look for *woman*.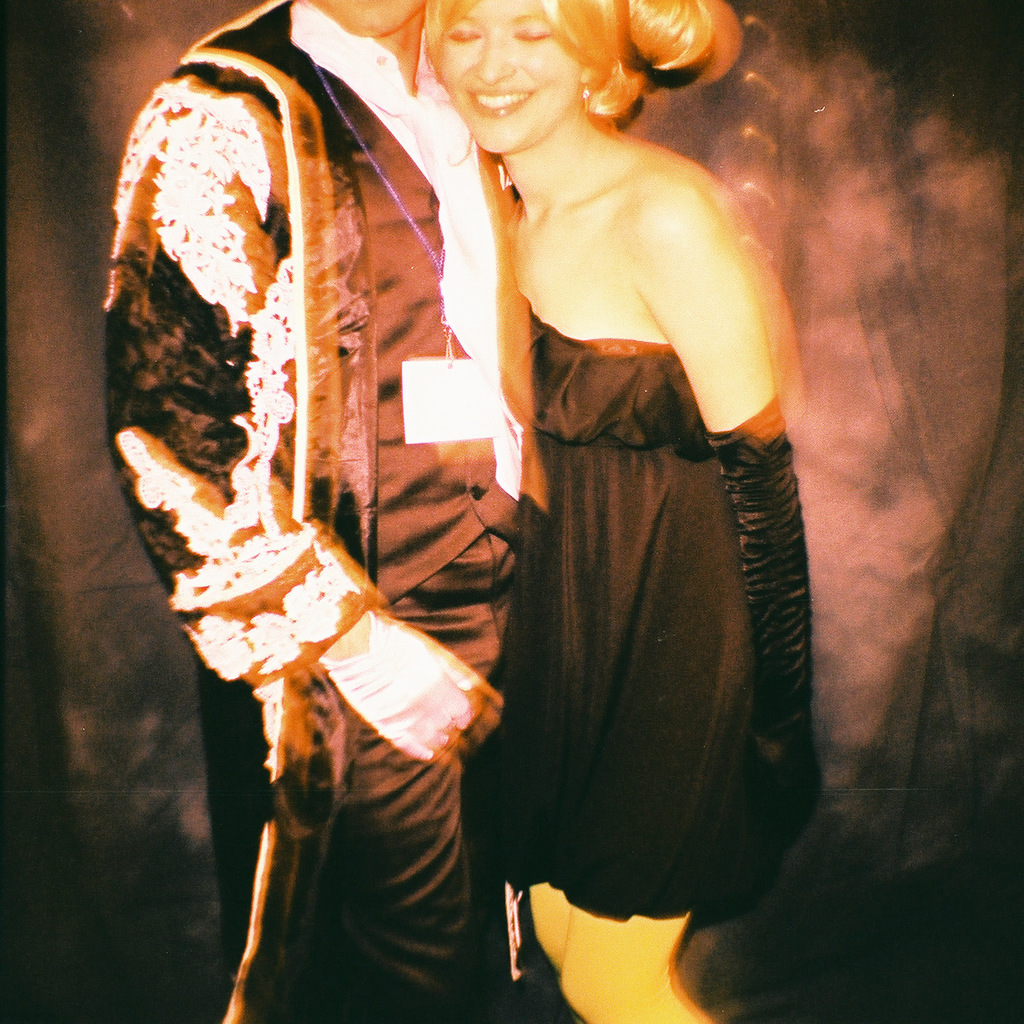
Found: 355 4 842 974.
